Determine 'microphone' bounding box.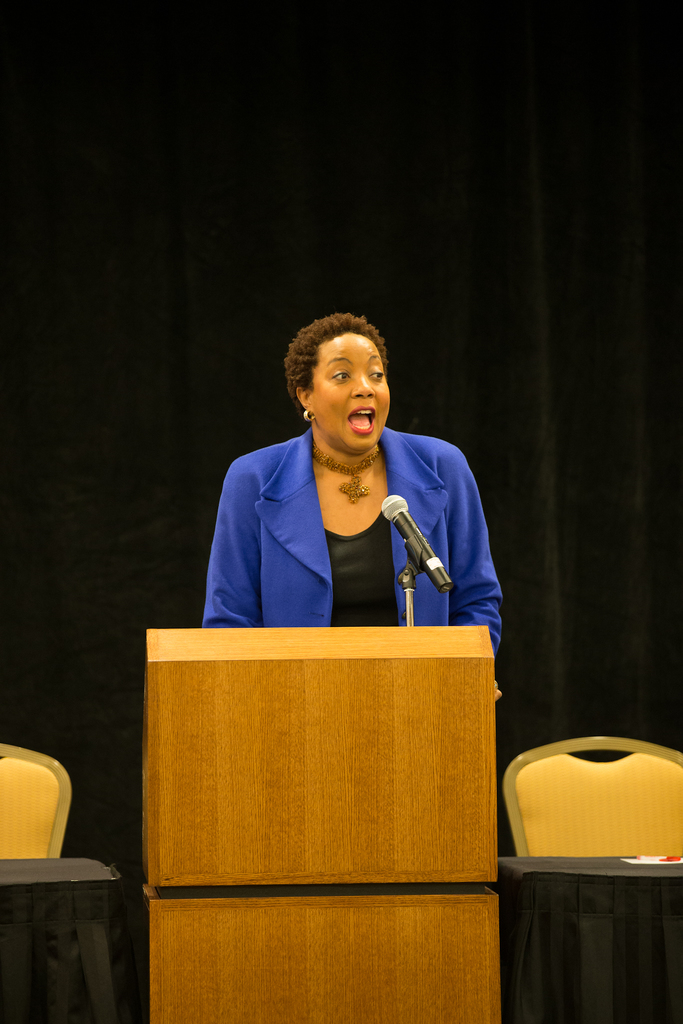
Determined: left=380, top=488, right=458, bottom=589.
